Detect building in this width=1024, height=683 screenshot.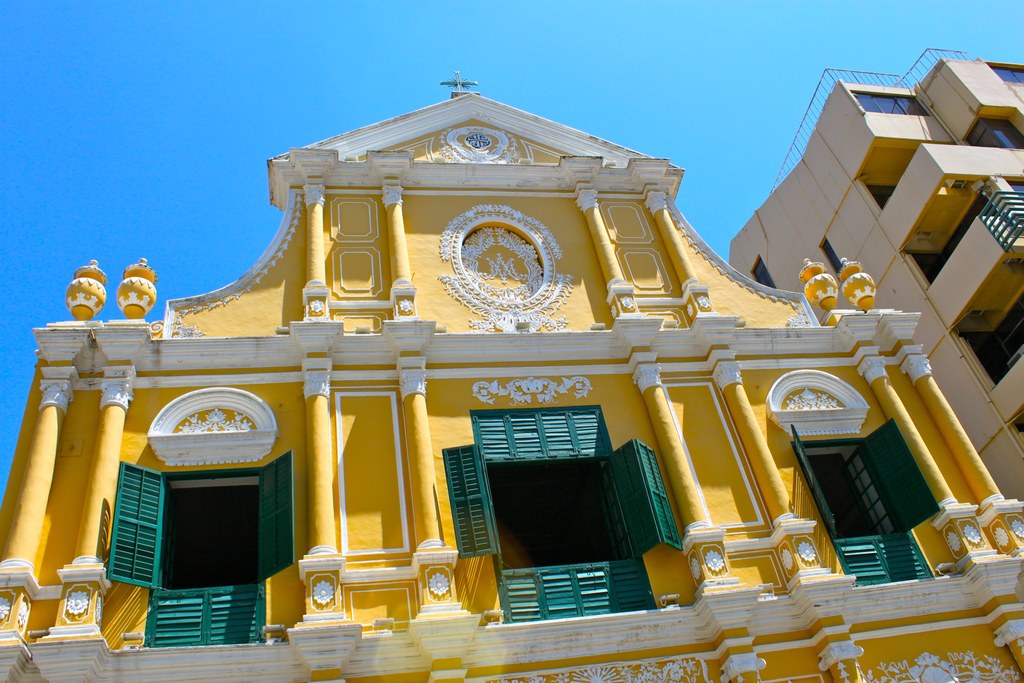
Detection: (left=0, top=72, right=1023, bottom=682).
